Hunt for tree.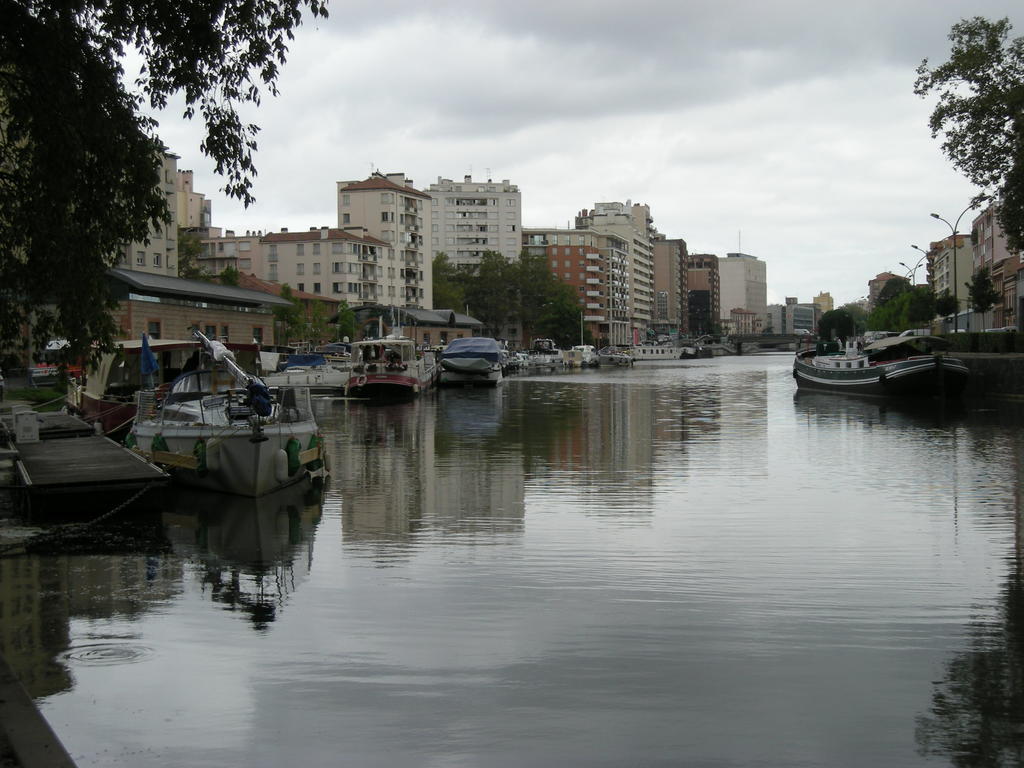
Hunted down at l=812, t=299, r=870, b=339.
